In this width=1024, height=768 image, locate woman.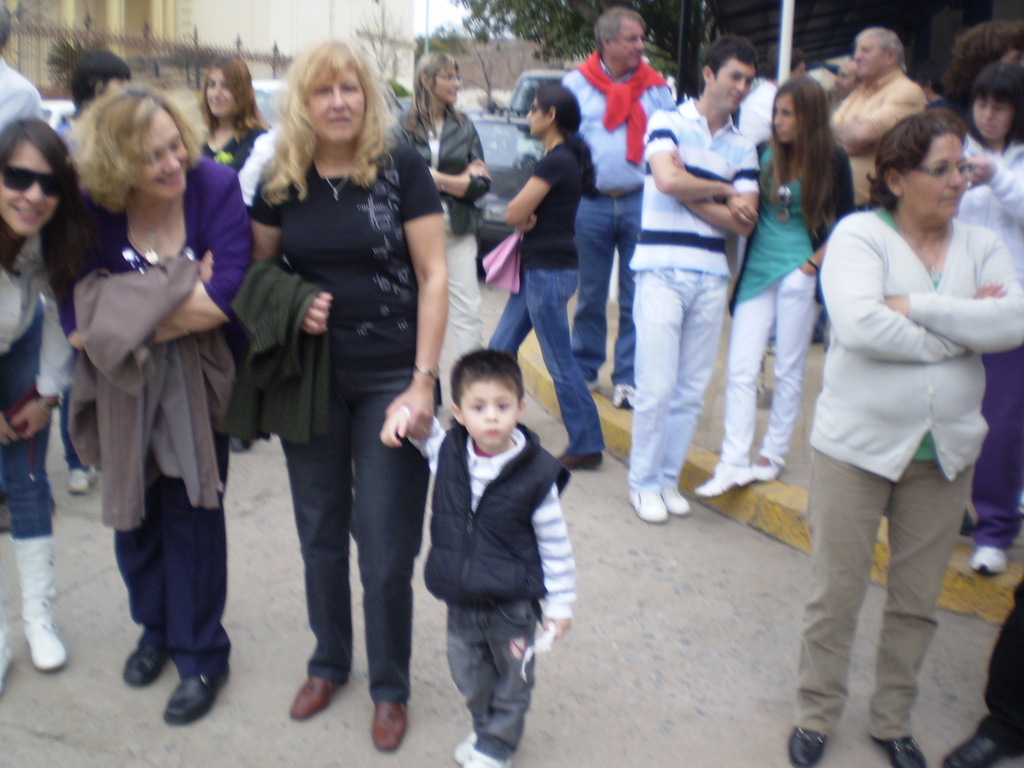
Bounding box: BBox(484, 83, 611, 470).
